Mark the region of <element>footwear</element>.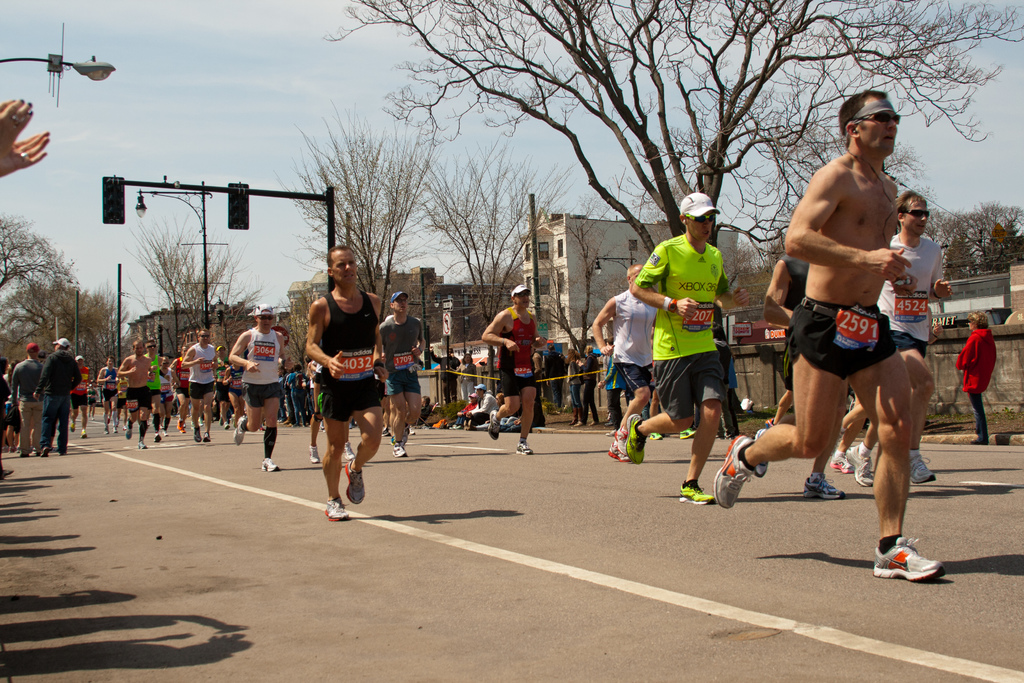
Region: region(678, 478, 715, 508).
